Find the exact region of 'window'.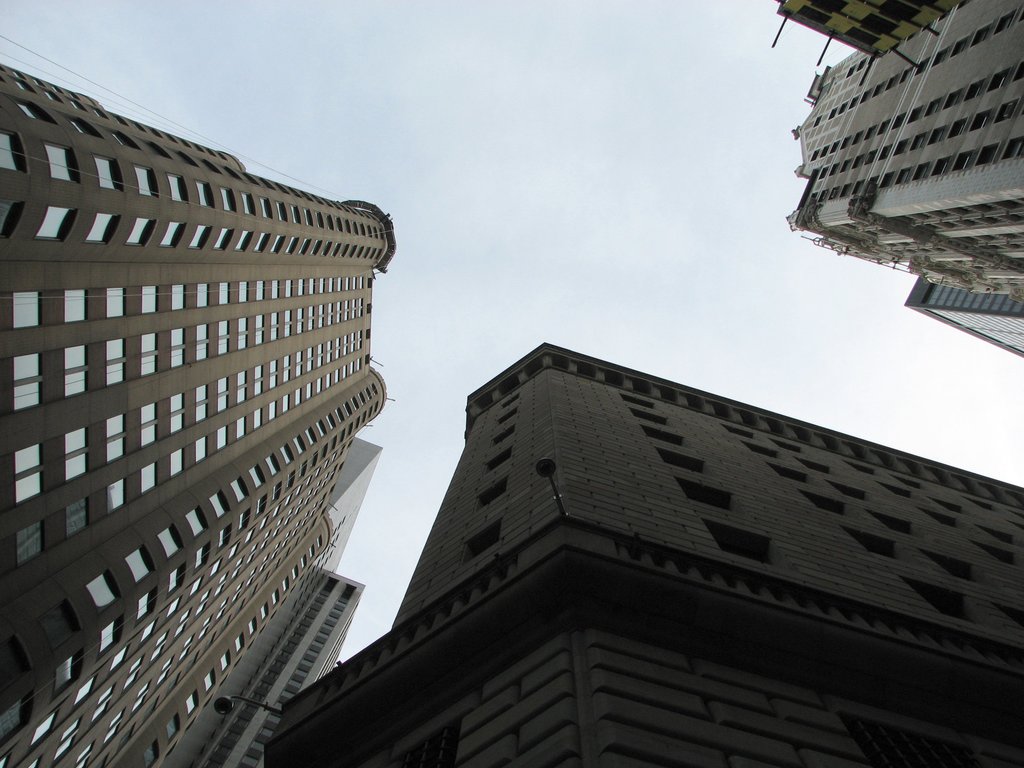
Exact region: bbox=(307, 426, 317, 447).
